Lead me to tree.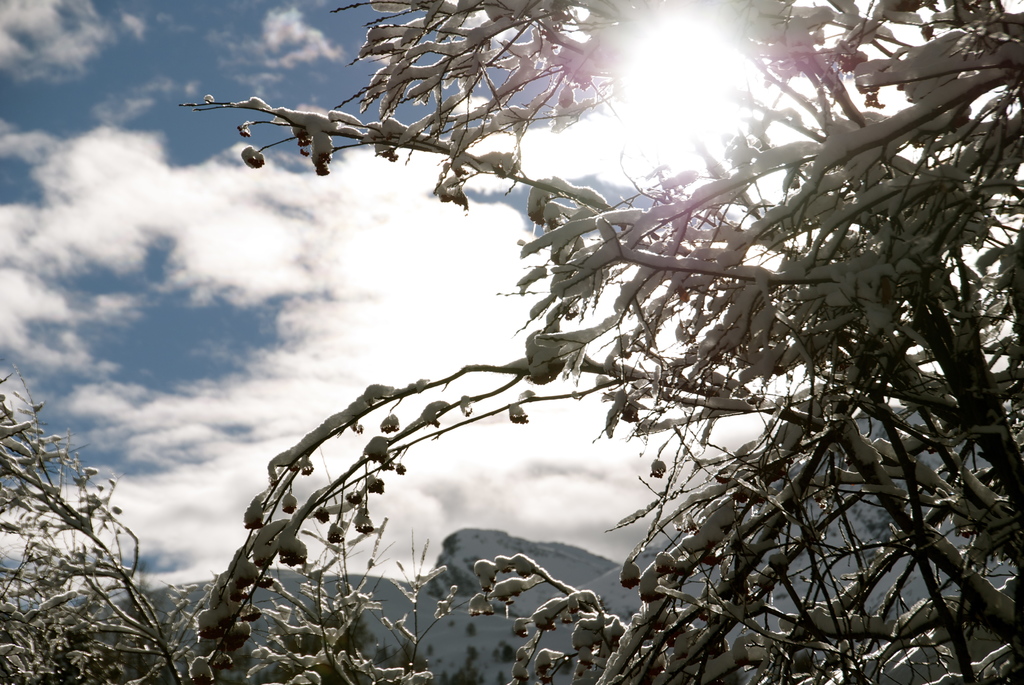
Lead to box(77, 15, 1001, 667).
